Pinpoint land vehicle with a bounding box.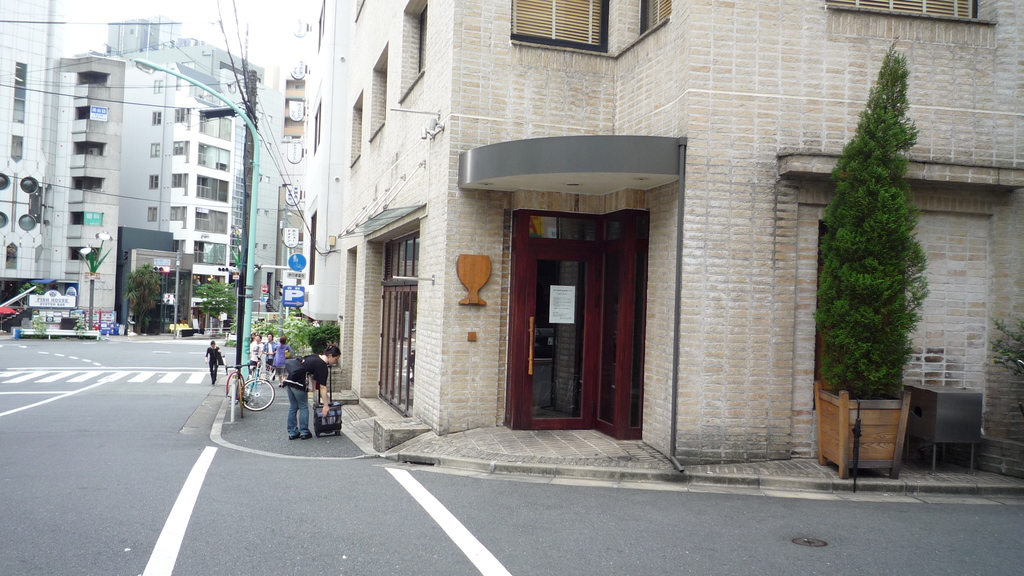
box(220, 364, 244, 413).
